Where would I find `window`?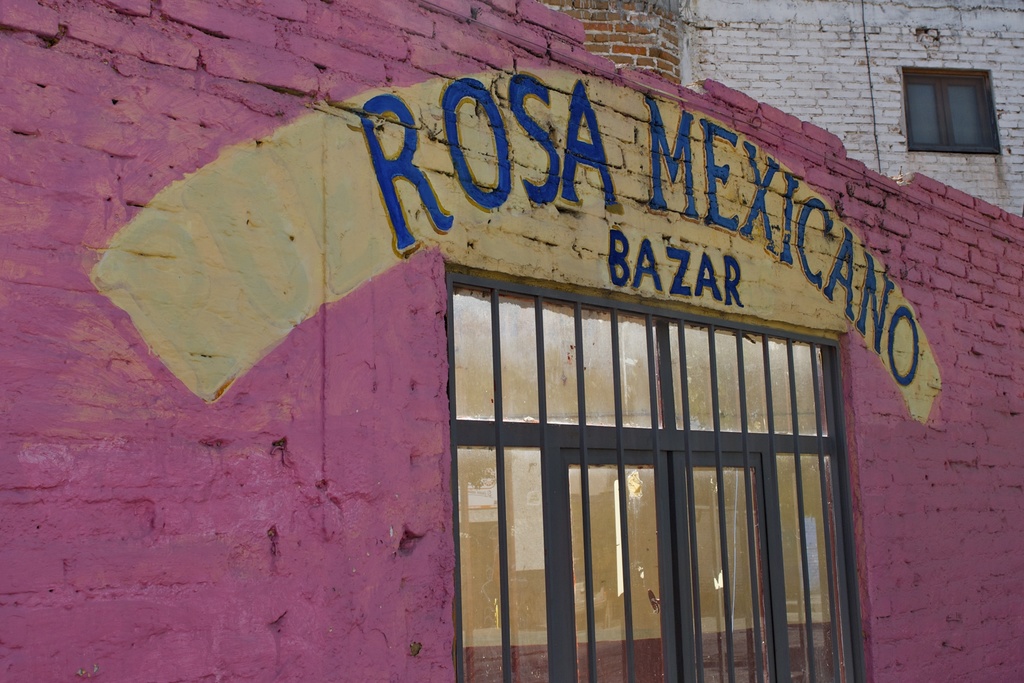
At [900,42,1007,152].
